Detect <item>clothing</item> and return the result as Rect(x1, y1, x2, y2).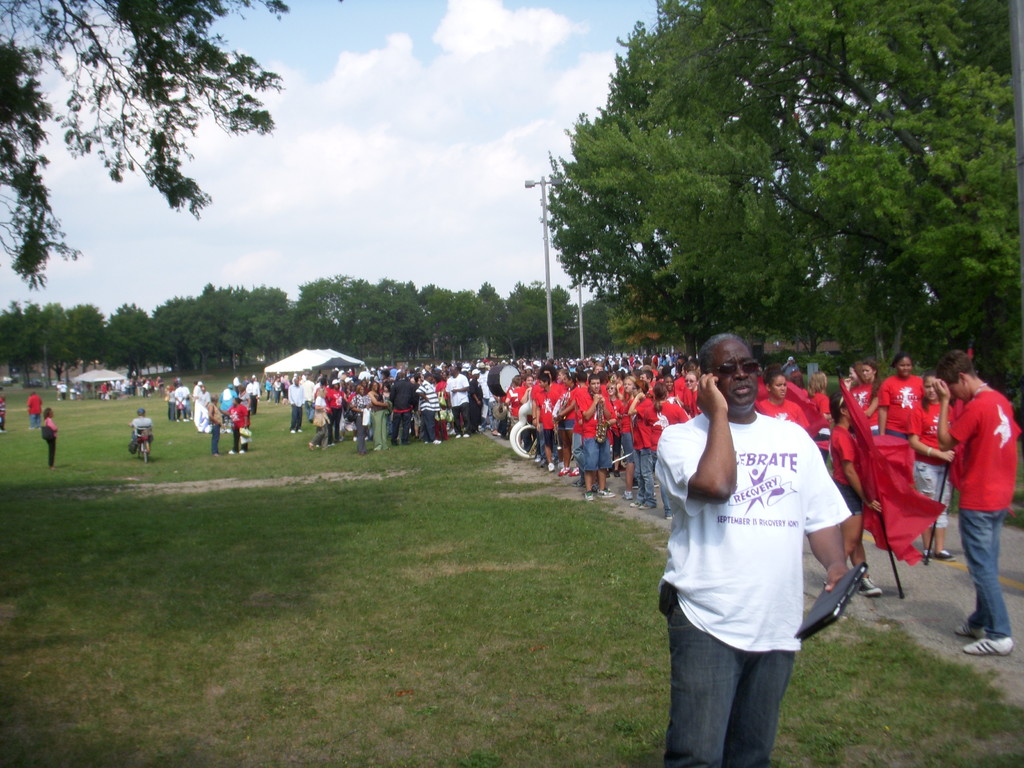
Rect(194, 390, 218, 431).
